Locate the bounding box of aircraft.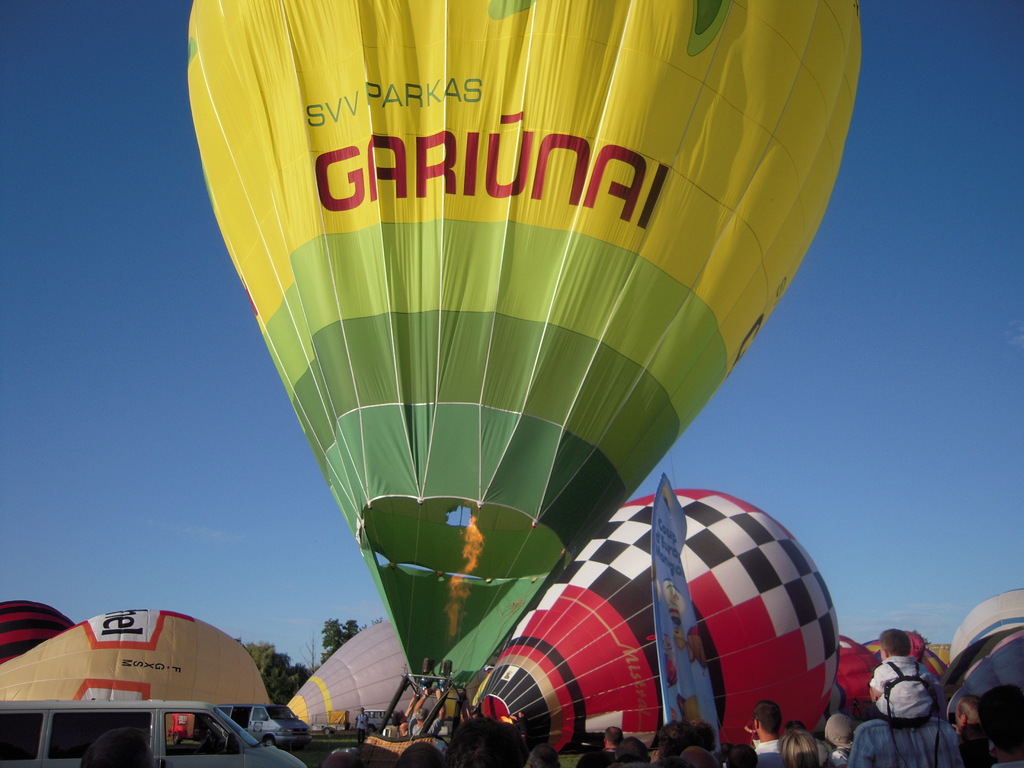
Bounding box: pyautogui.locateOnScreen(835, 636, 883, 717).
